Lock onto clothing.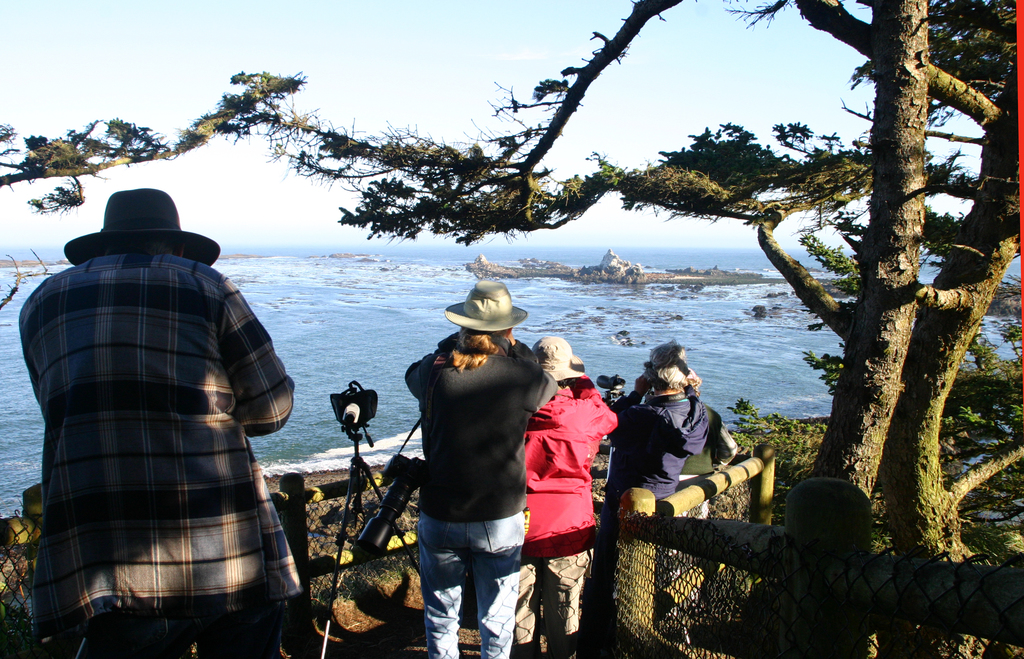
Locked: 403,337,540,658.
